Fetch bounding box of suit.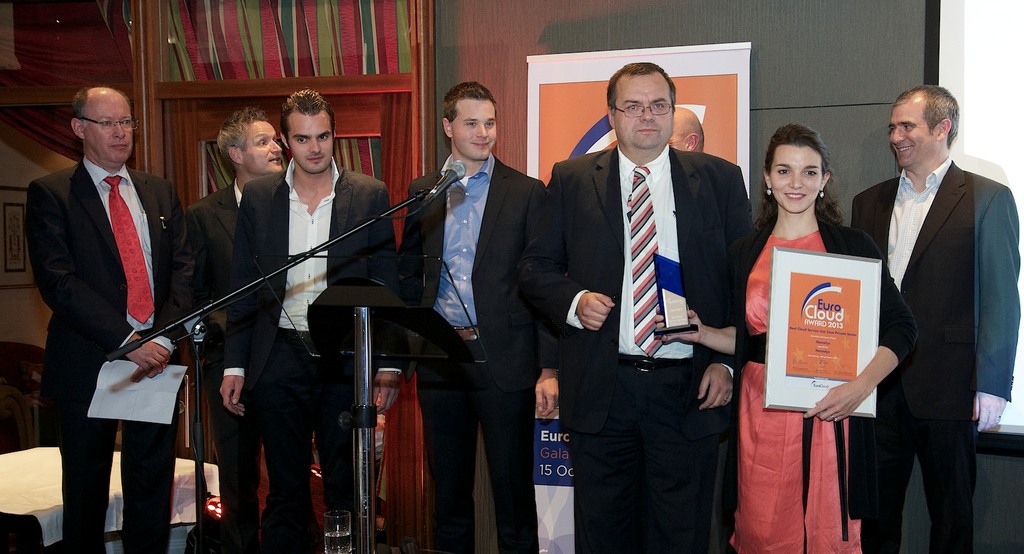
Bbox: 393/152/545/553.
